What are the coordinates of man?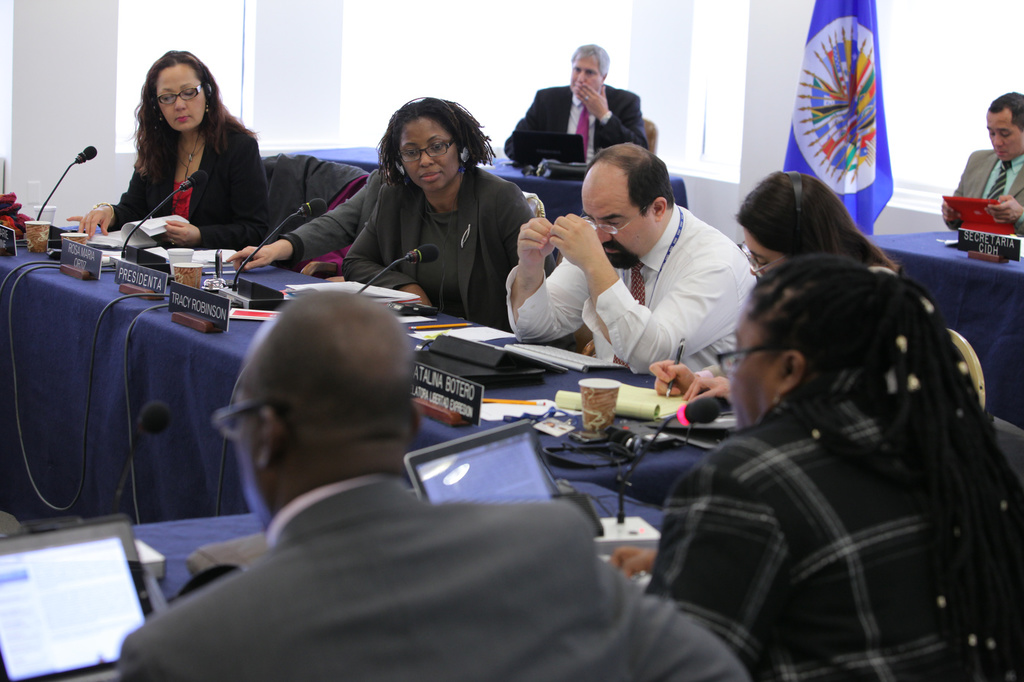
<bbox>133, 279, 611, 668</bbox>.
